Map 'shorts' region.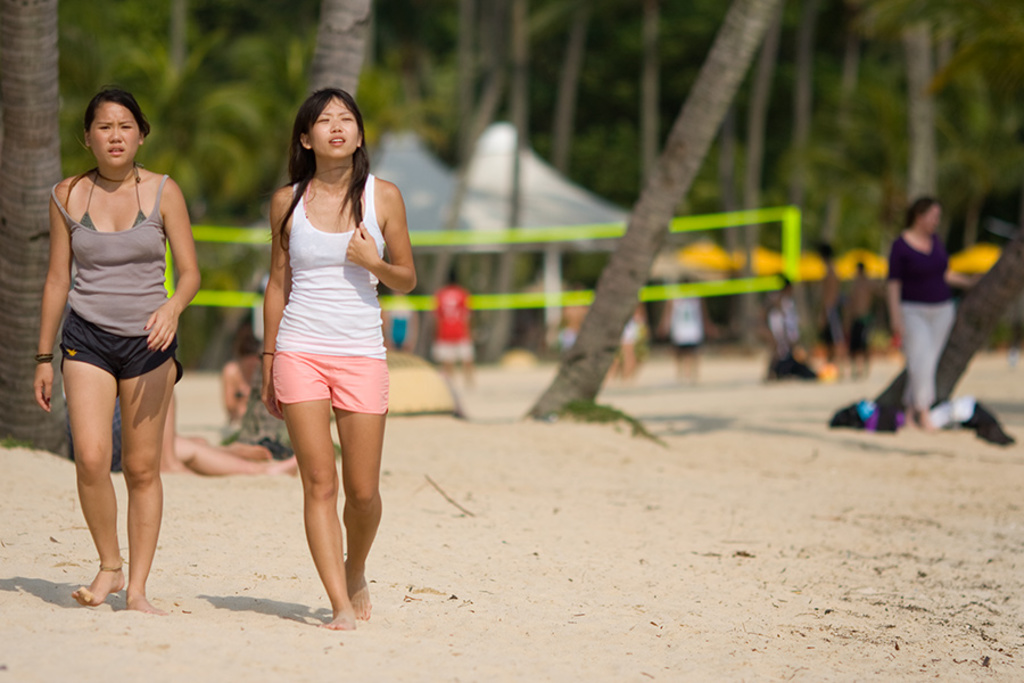
Mapped to (x1=892, y1=298, x2=958, y2=411).
